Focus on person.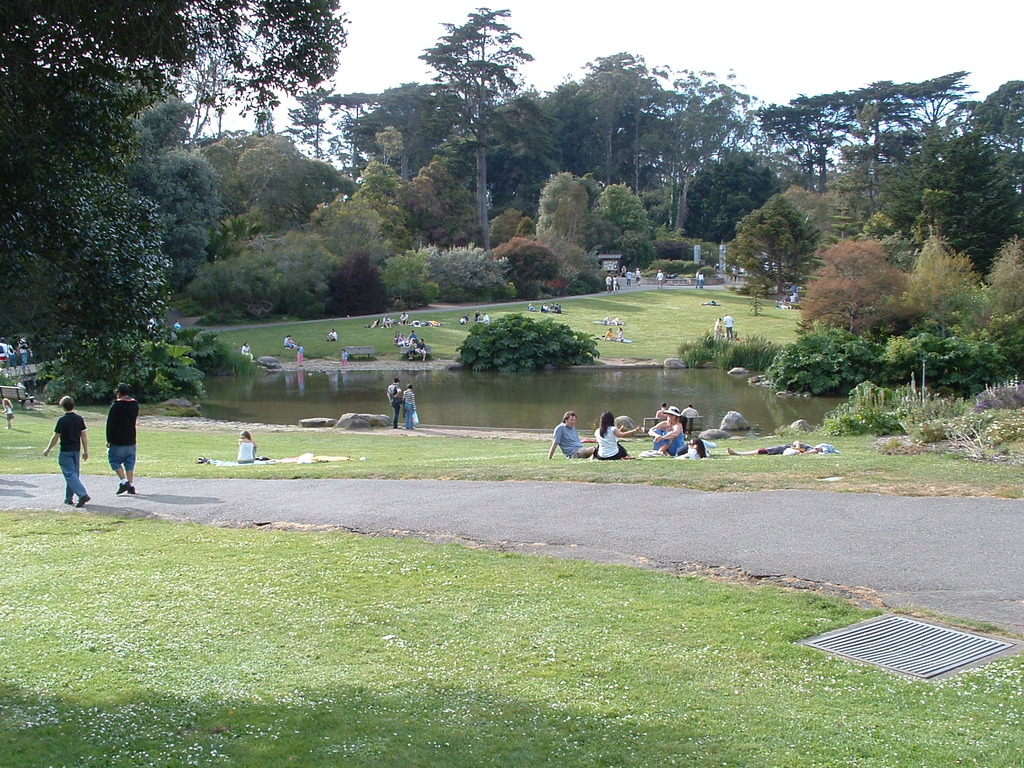
Focused at select_region(692, 269, 701, 289).
